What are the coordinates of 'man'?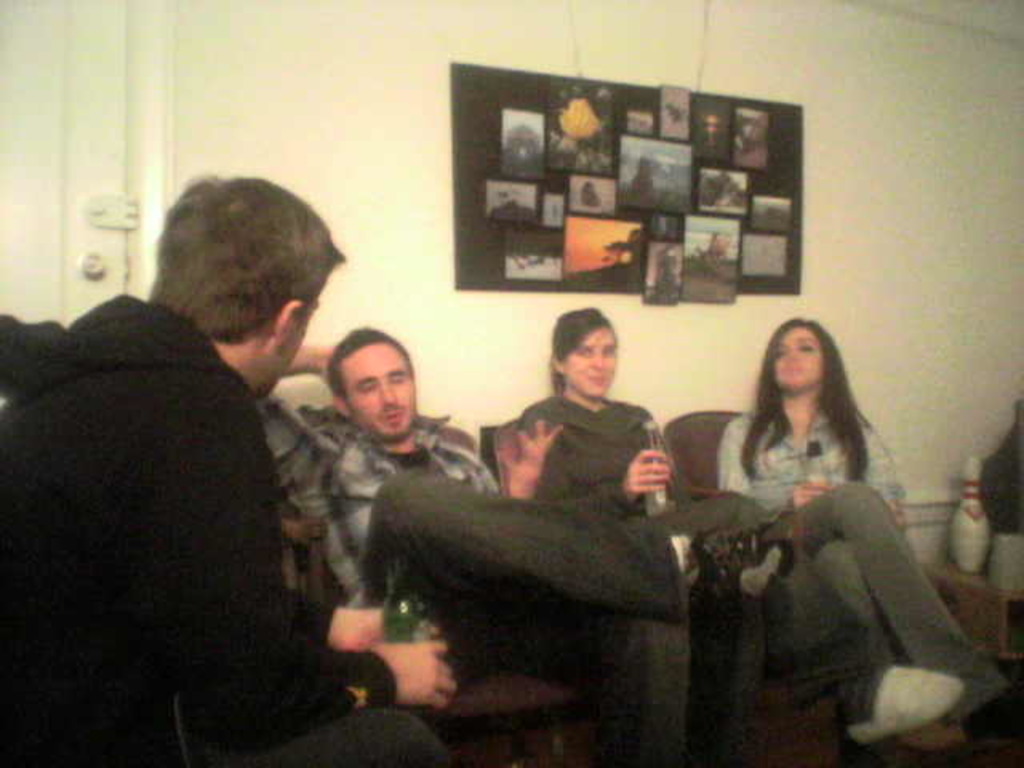
region(293, 322, 718, 766).
